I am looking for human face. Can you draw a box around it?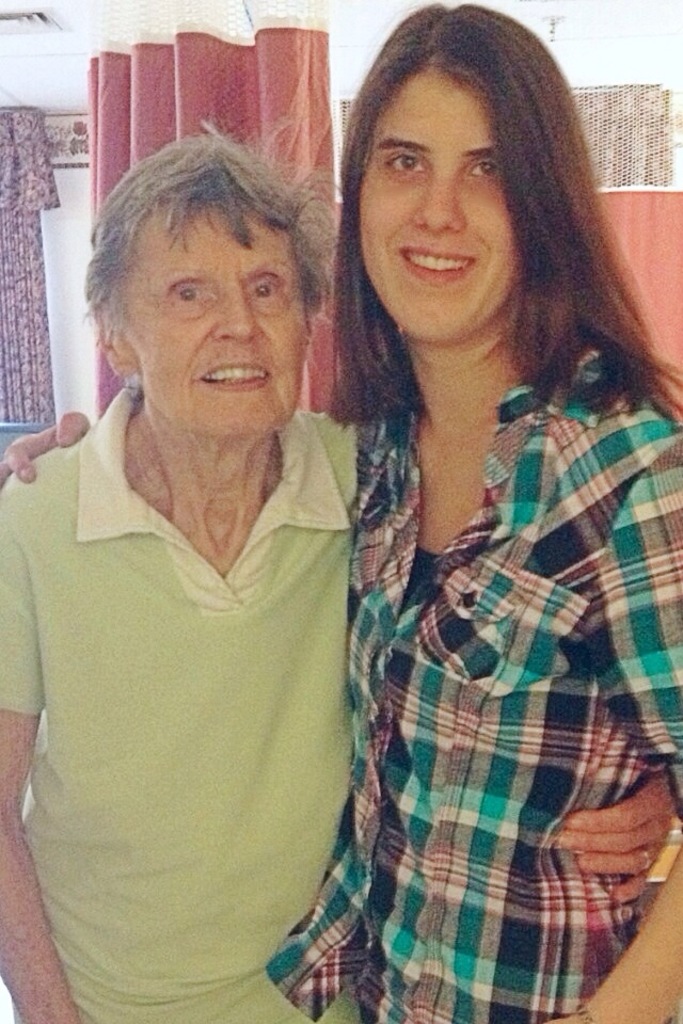
Sure, the bounding box is {"left": 120, "top": 221, "right": 308, "bottom": 448}.
